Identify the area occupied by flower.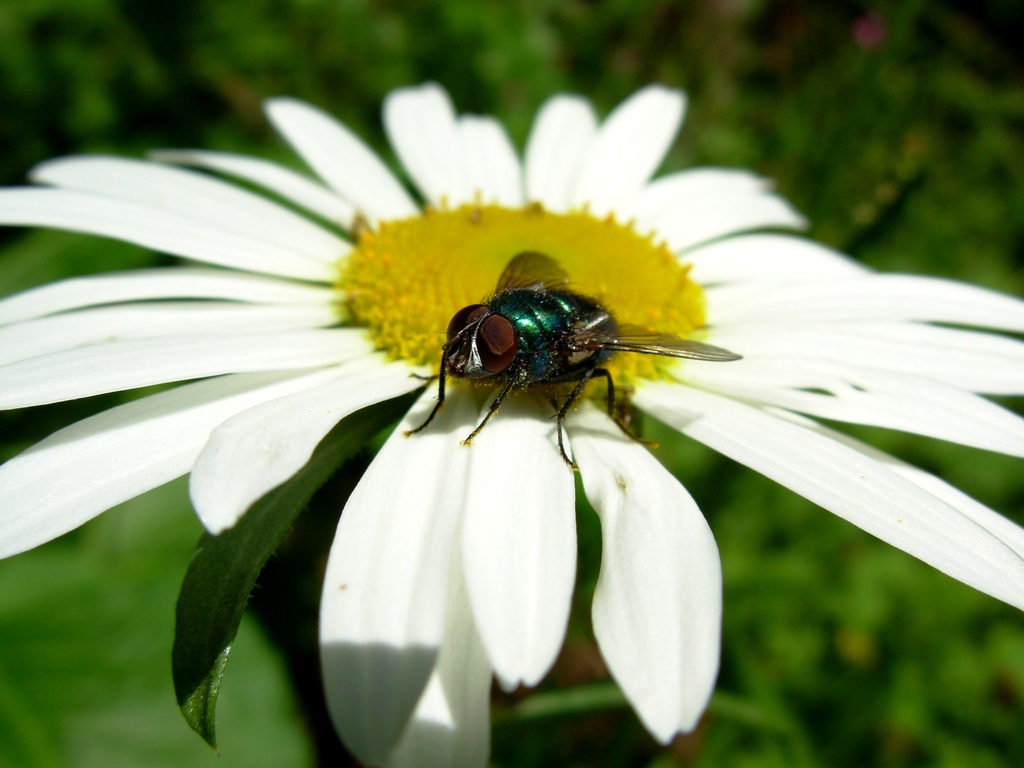
Area: x1=24, y1=48, x2=844, y2=734.
